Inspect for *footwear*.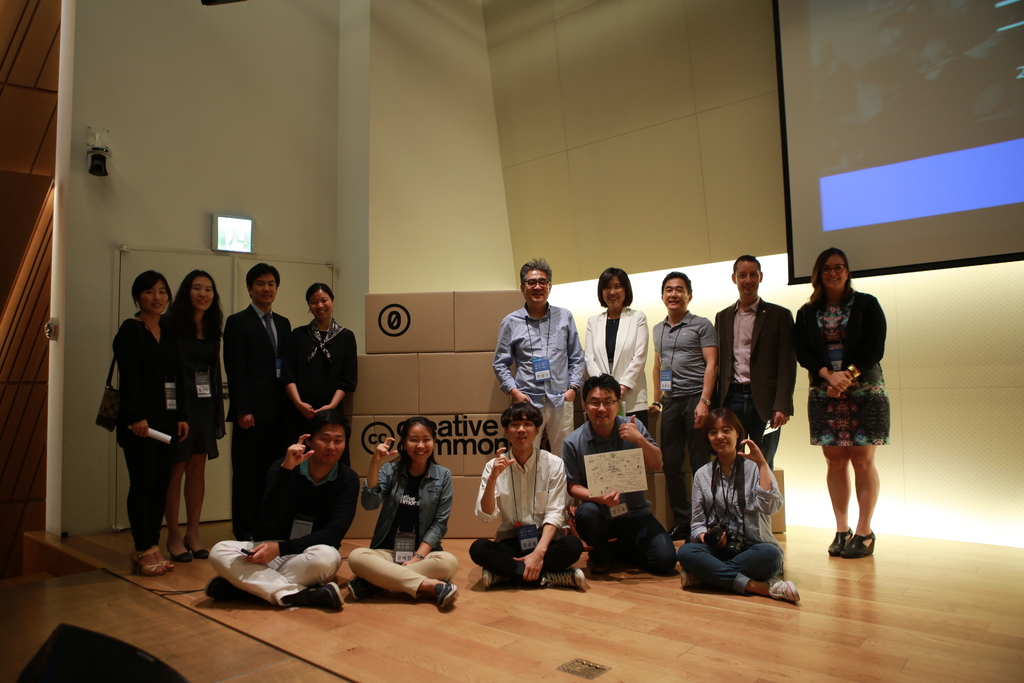
Inspection: {"left": 436, "top": 581, "right": 458, "bottom": 611}.
